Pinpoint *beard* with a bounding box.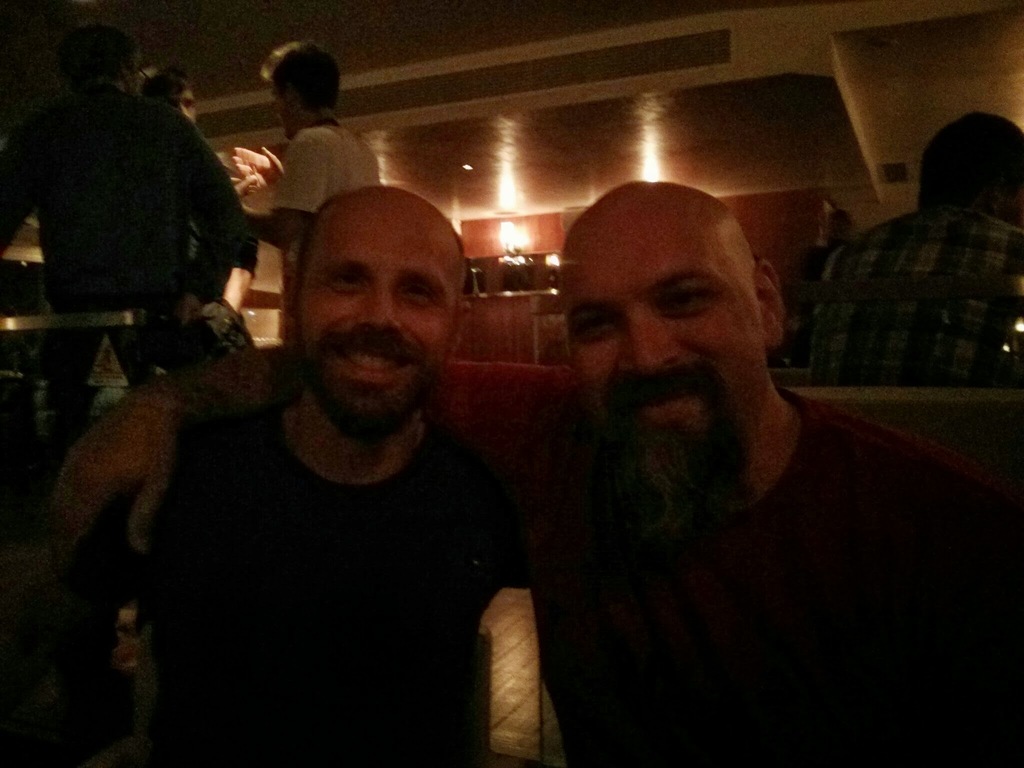
locate(591, 358, 758, 552).
